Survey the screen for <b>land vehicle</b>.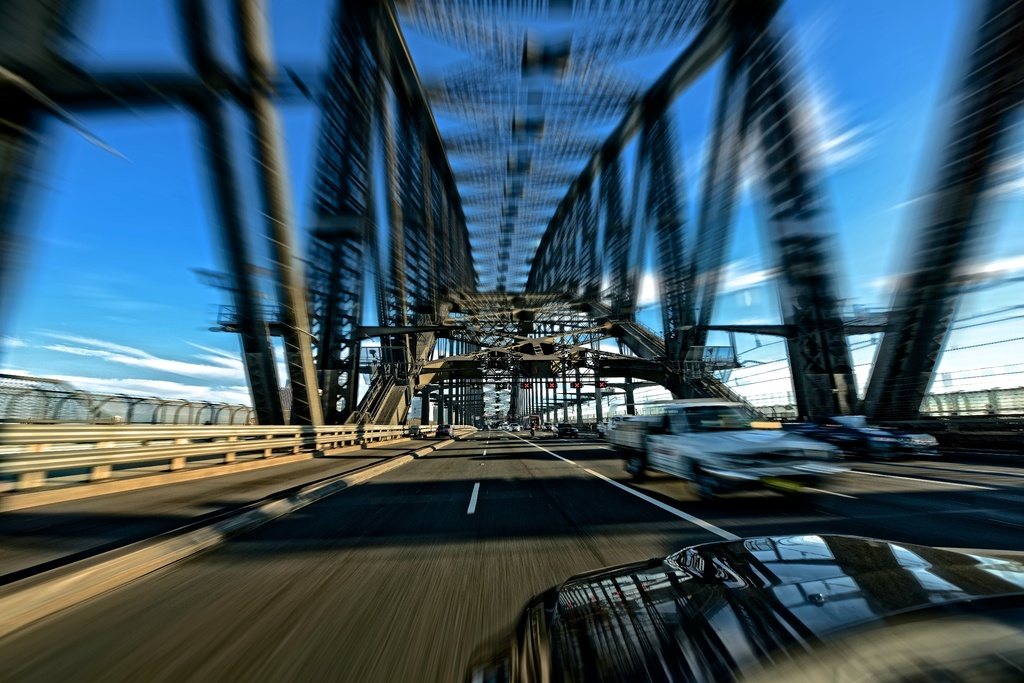
Survey found: <region>540, 417, 554, 435</region>.
